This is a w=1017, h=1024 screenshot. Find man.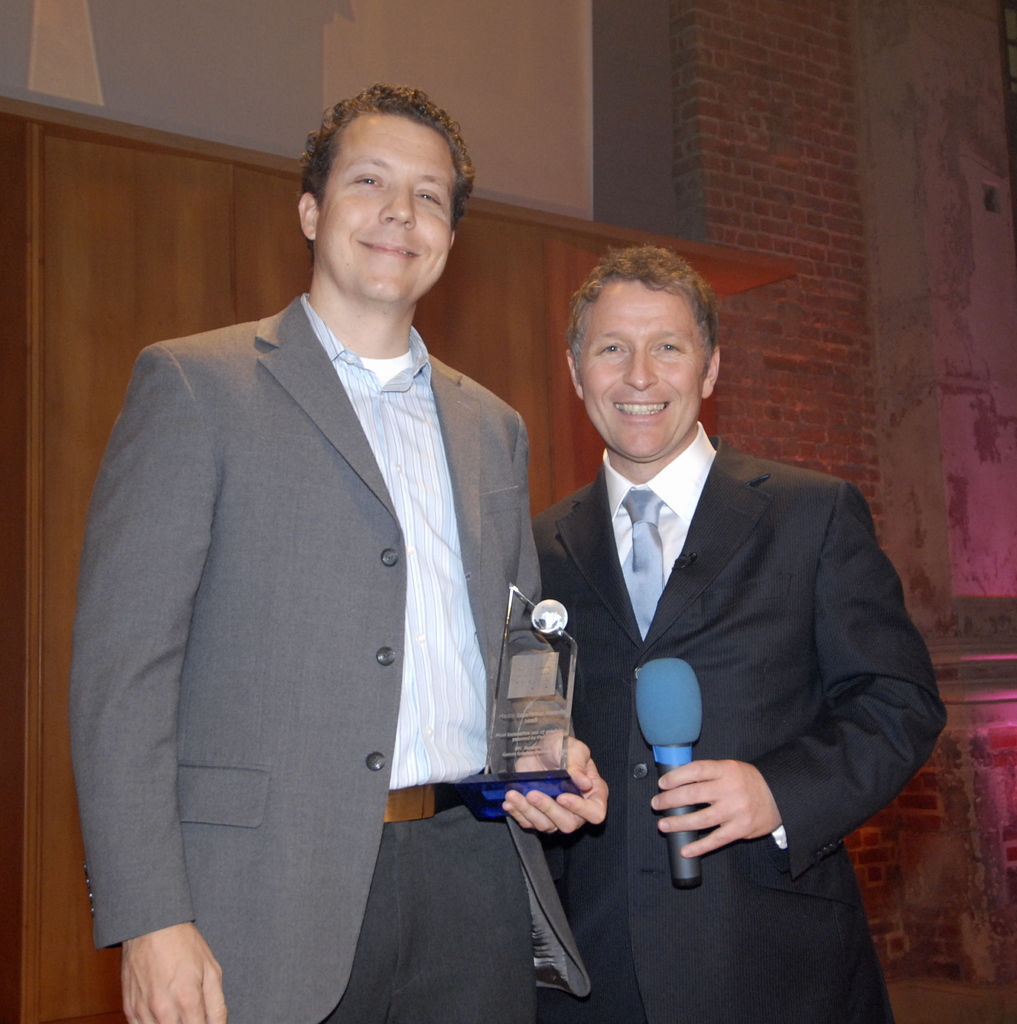
Bounding box: x1=506, y1=240, x2=907, y2=961.
